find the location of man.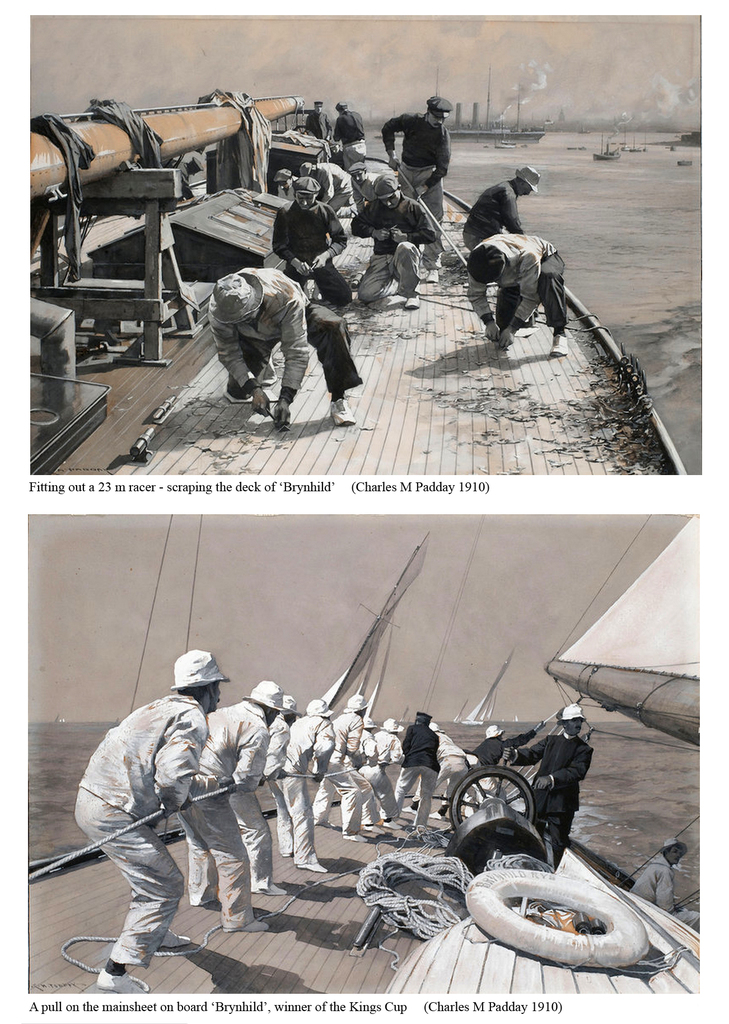
Location: left=273, top=167, right=299, bottom=202.
